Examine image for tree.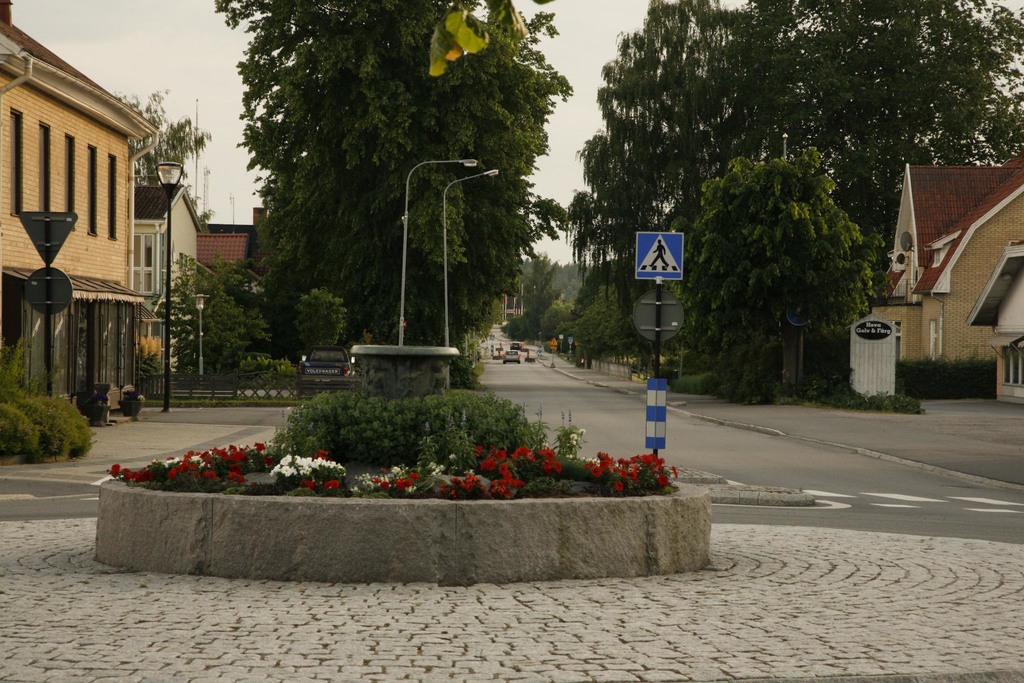
Examination result: box(289, 285, 349, 355).
